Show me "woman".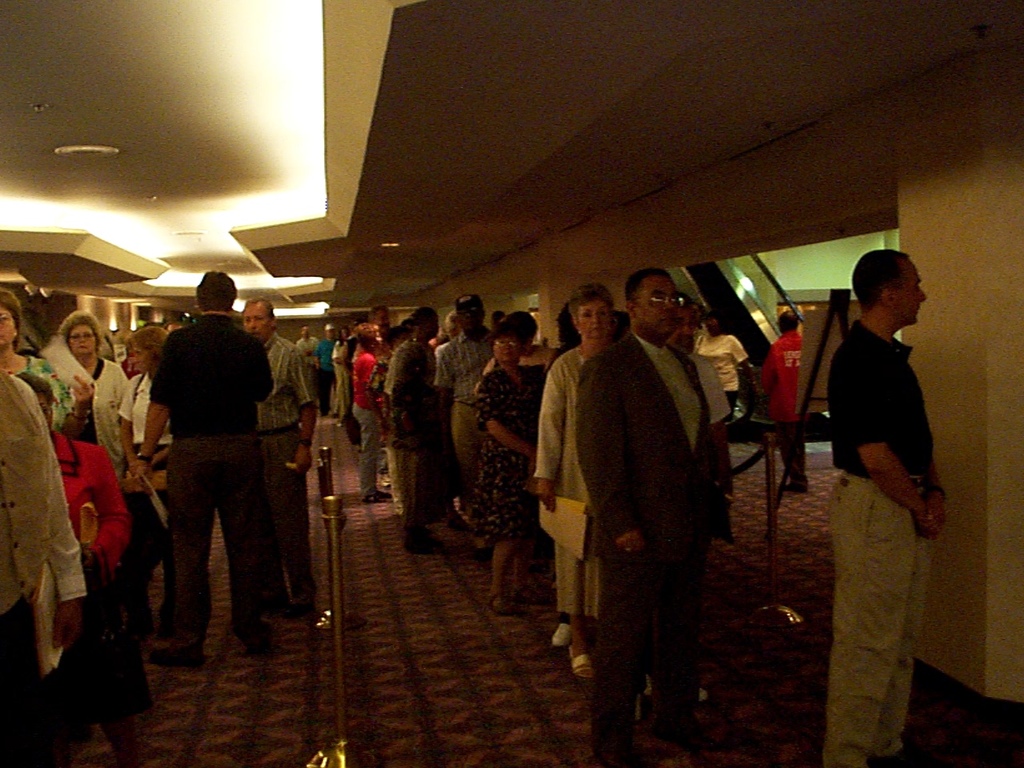
"woman" is here: 117, 327, 169, 631.
